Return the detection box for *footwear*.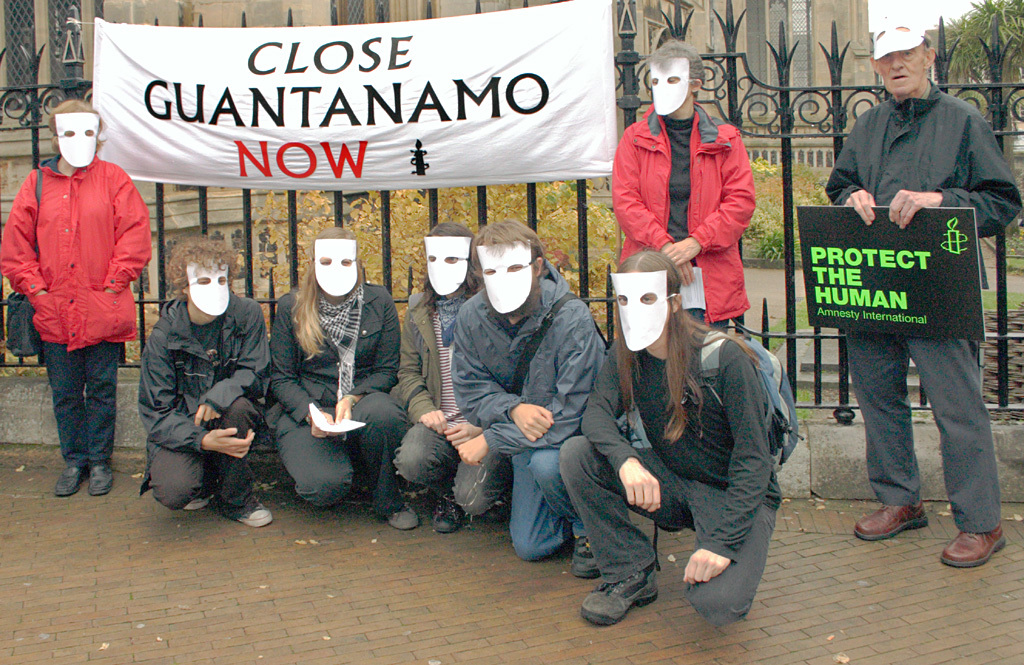
bbox=[567, 537, 605, 581].
